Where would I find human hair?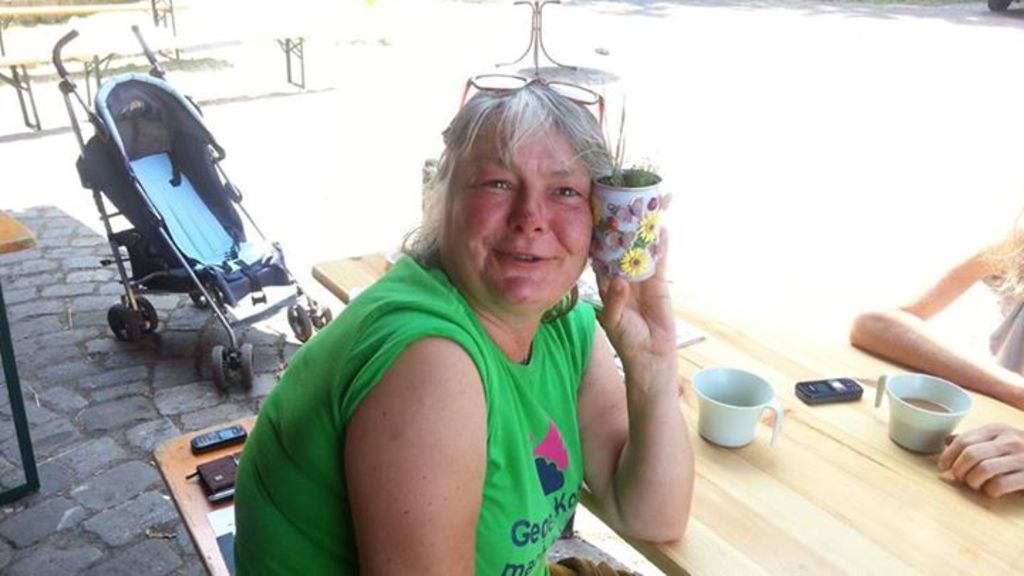
At crop(974, 201, 1023, 324).
